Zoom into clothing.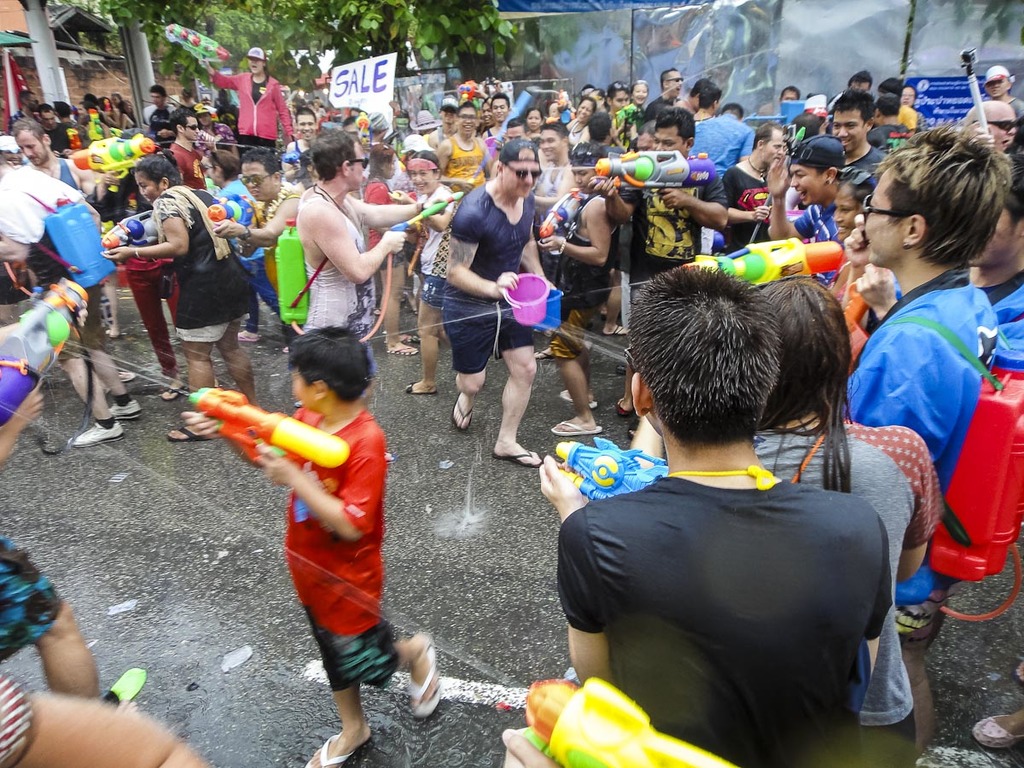
Zoom target: l=148, t=181, r=254, b=335.
